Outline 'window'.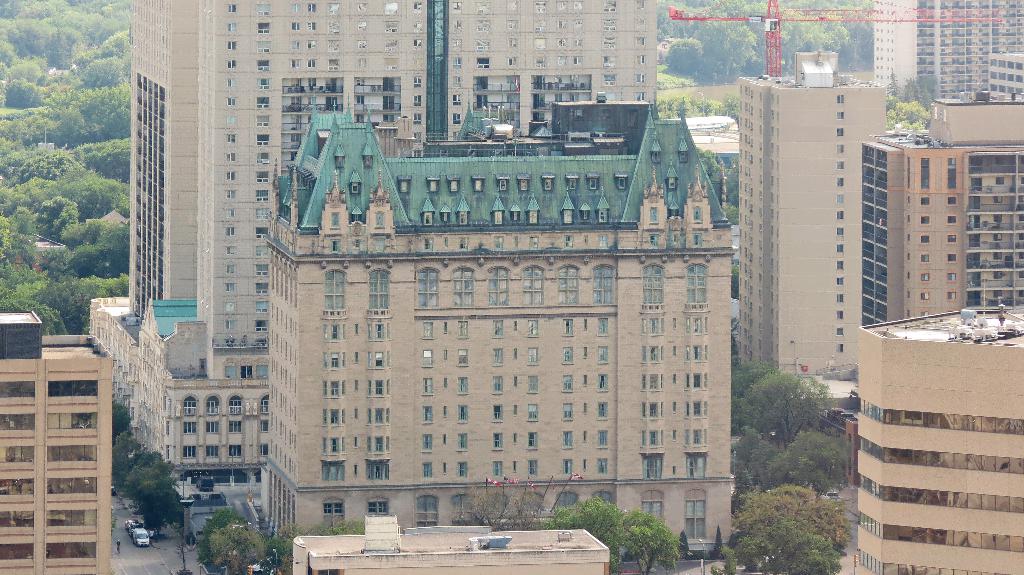
Outline: x1=456, y1=432, x2=470, y2=452.
